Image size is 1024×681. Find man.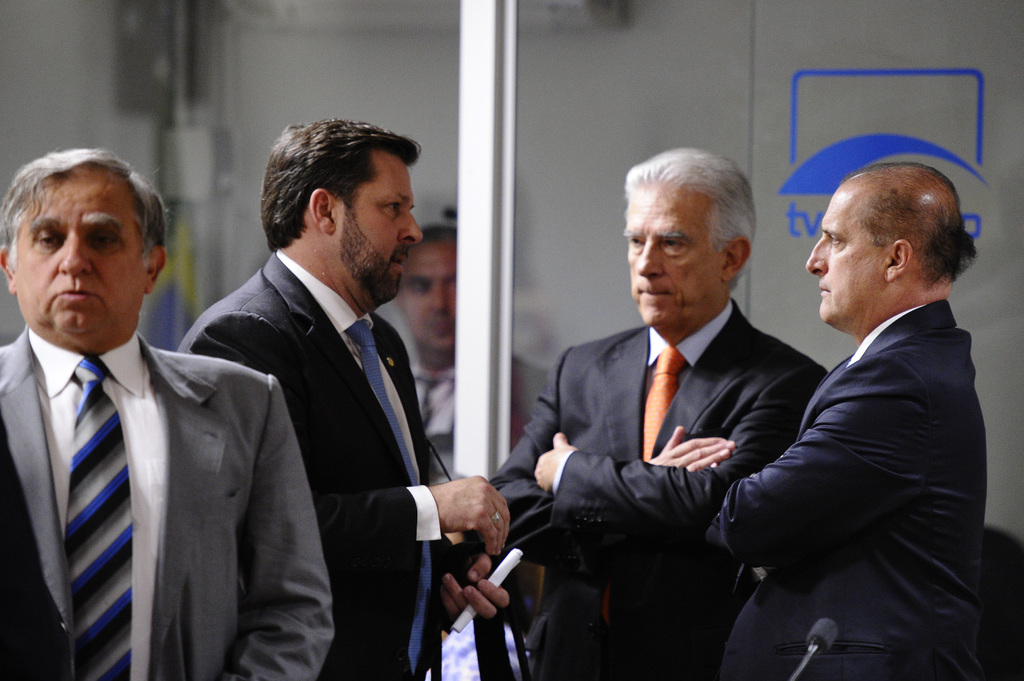
<bbox>390, 220, 545, 487</bbox>.
